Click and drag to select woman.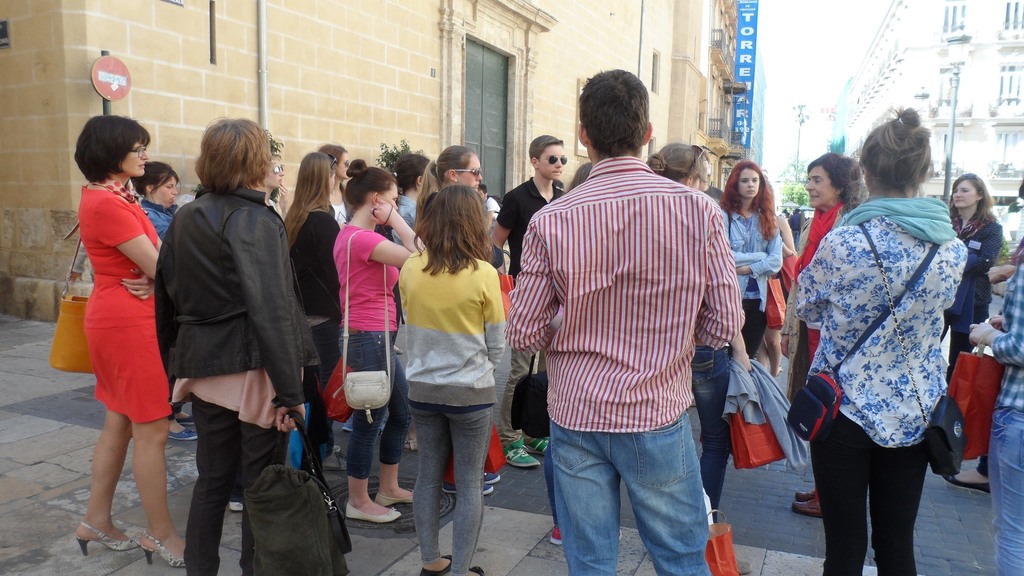
Selection: detection(72, 115, 187, 567).
